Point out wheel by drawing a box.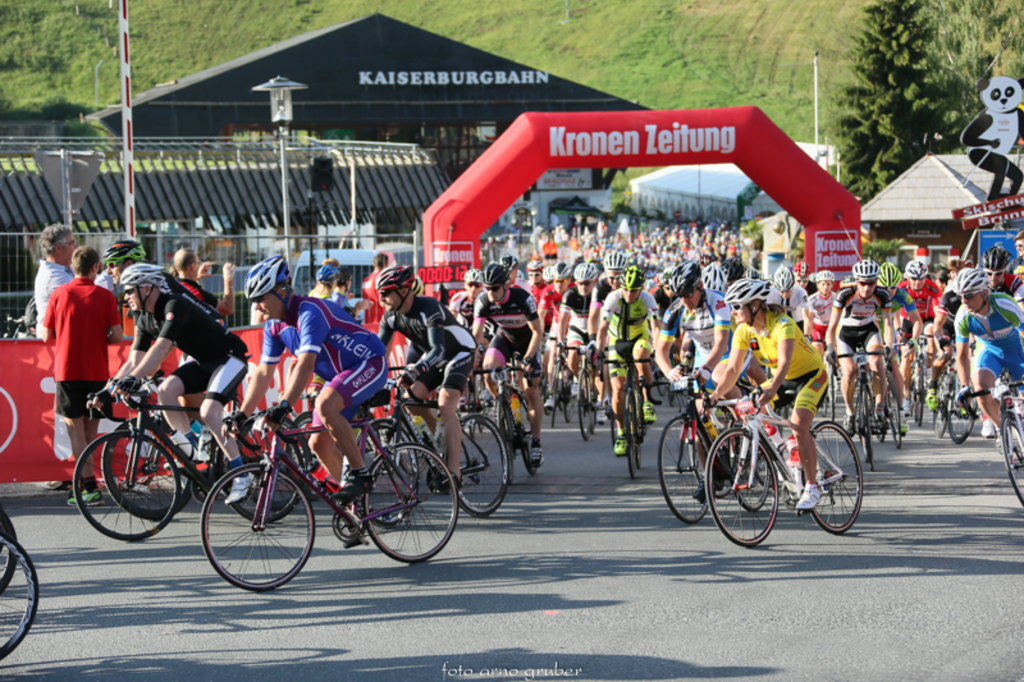
rect(658, 413, 712, 522).
